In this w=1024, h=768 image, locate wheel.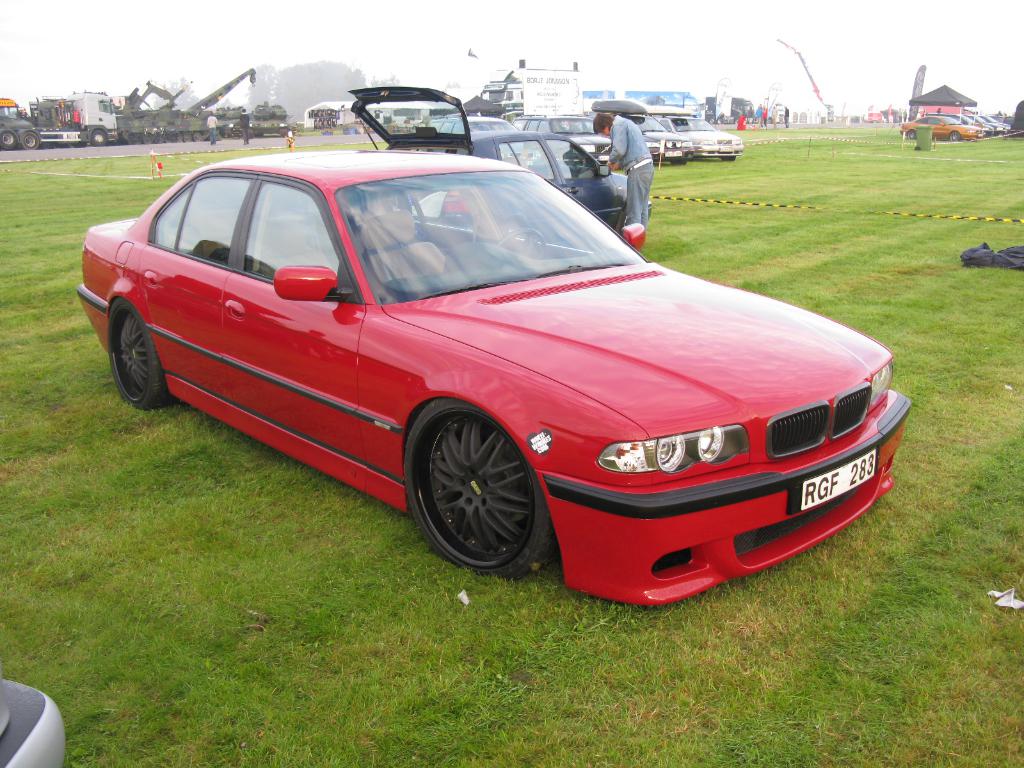
Bounding box: <box>181,131,195,141</box>.
